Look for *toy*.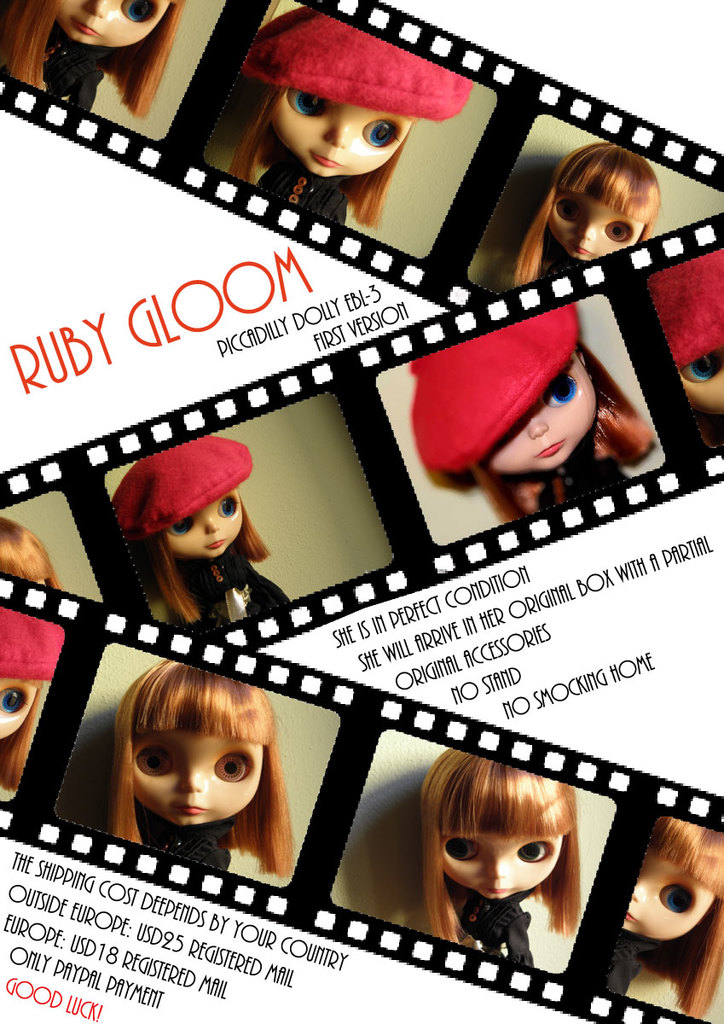
Found: {"x1": 0, "y1": 605, "x2": 61, "y2": 790}.
